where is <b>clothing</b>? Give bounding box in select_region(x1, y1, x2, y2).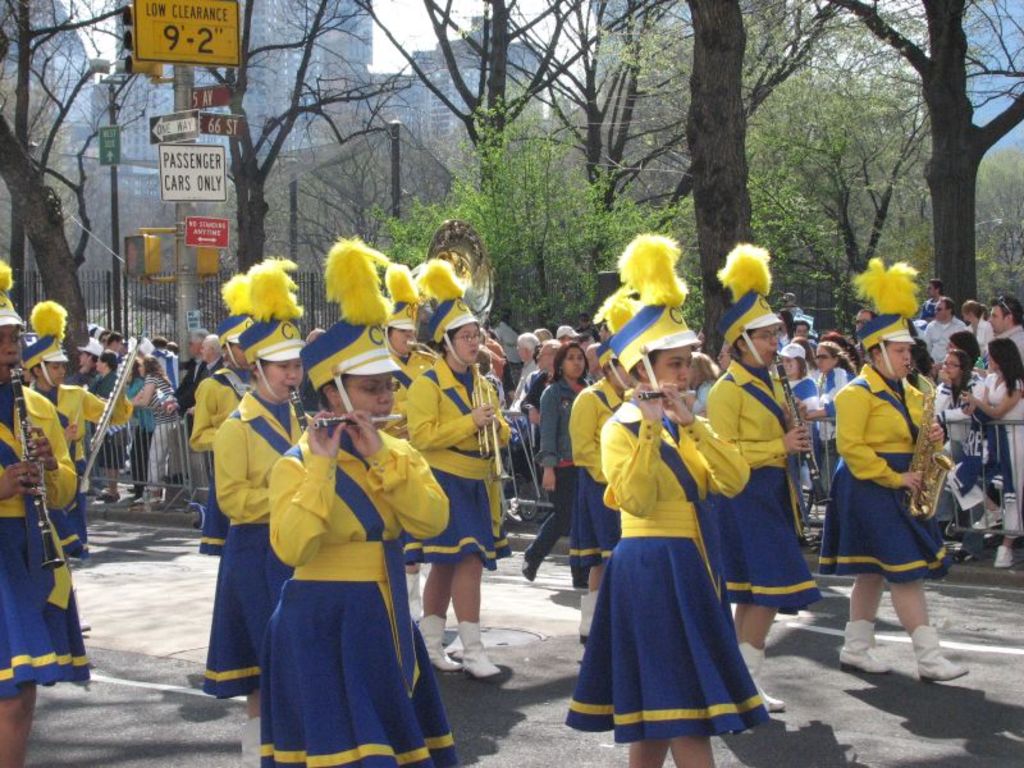
select_region(916, 320, 968, 361).
